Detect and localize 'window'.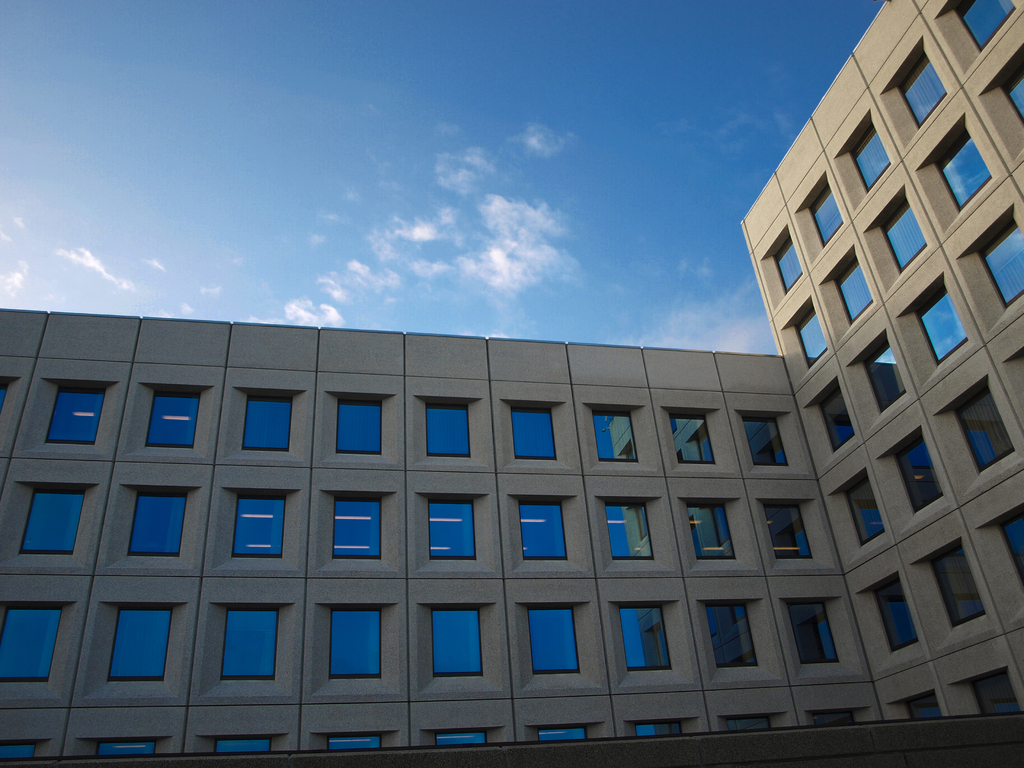
Localized at bbox=[797, 308, 828, 368].
